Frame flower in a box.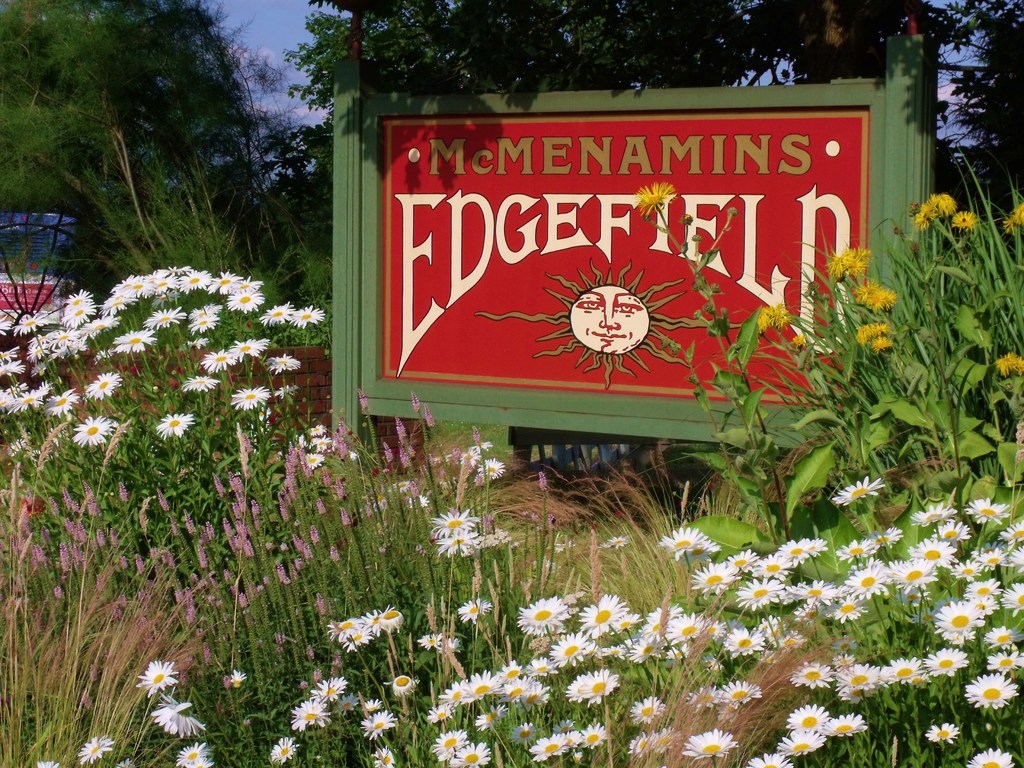
l=298, t=456, r=324, b=472.
